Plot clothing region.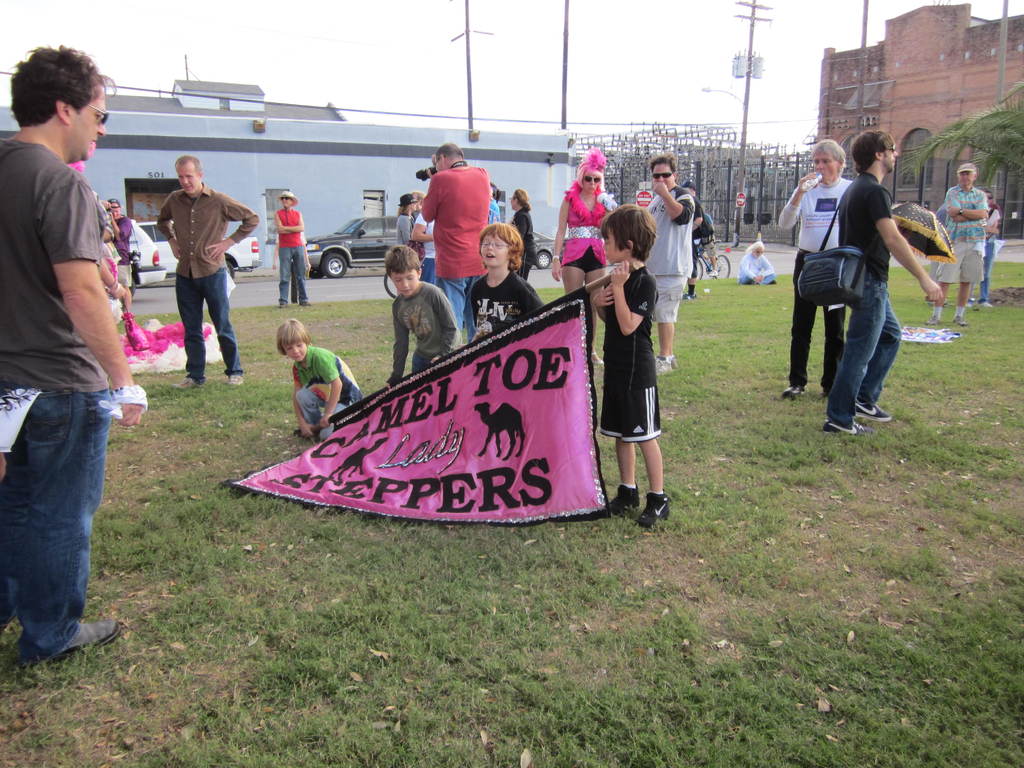
Plotted at (0,141,113,667).
